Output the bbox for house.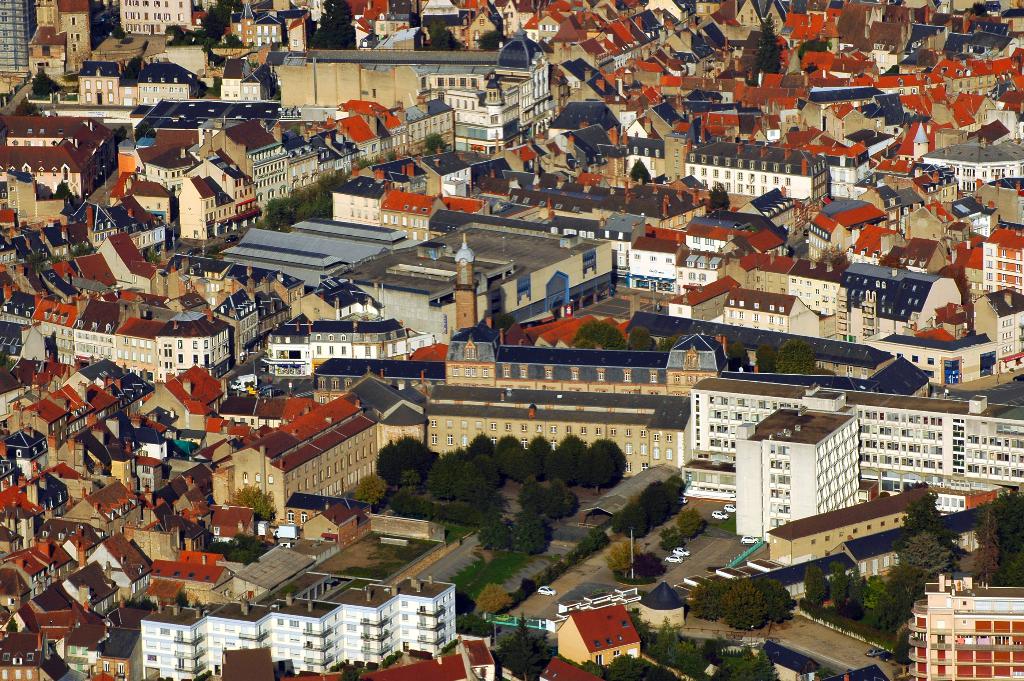
x1=762, y1=479, x2=939, y2=573.
